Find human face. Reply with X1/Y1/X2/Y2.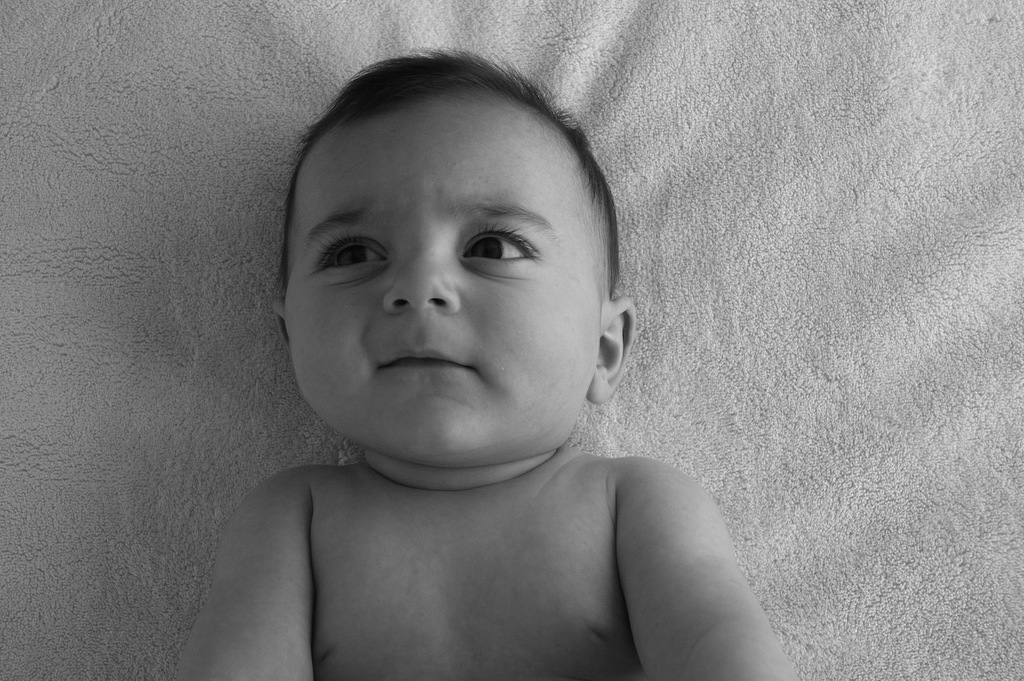
287/86/598/470.
